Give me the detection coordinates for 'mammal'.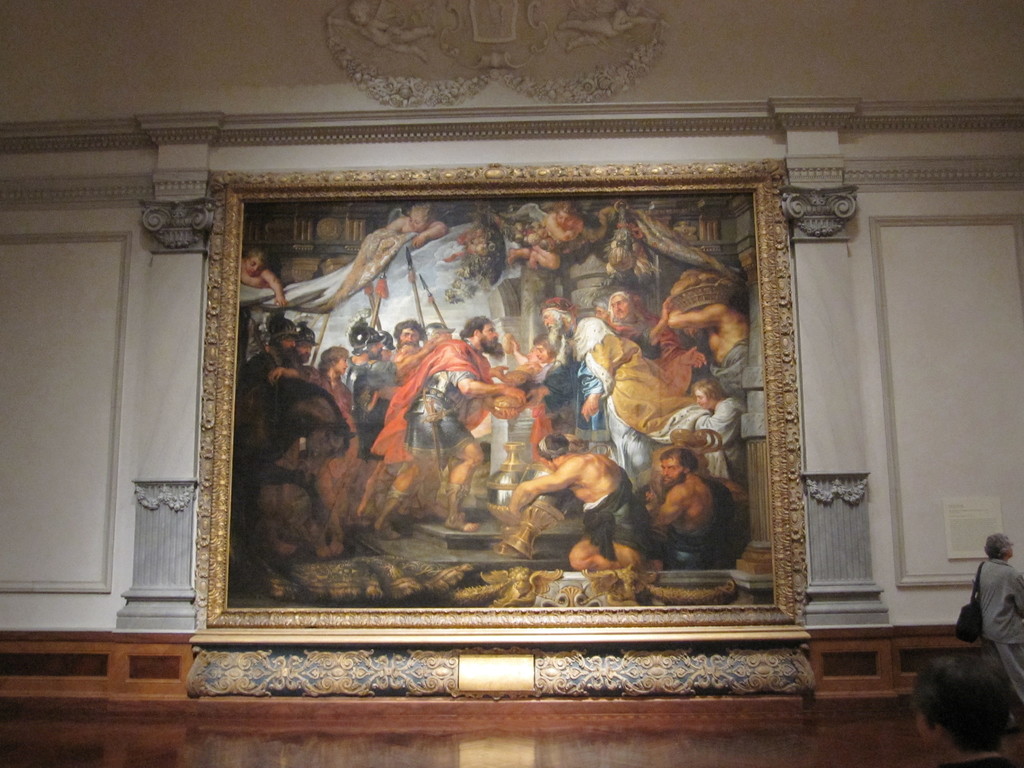
(left=637, top=449, right=727, bottom=572).
